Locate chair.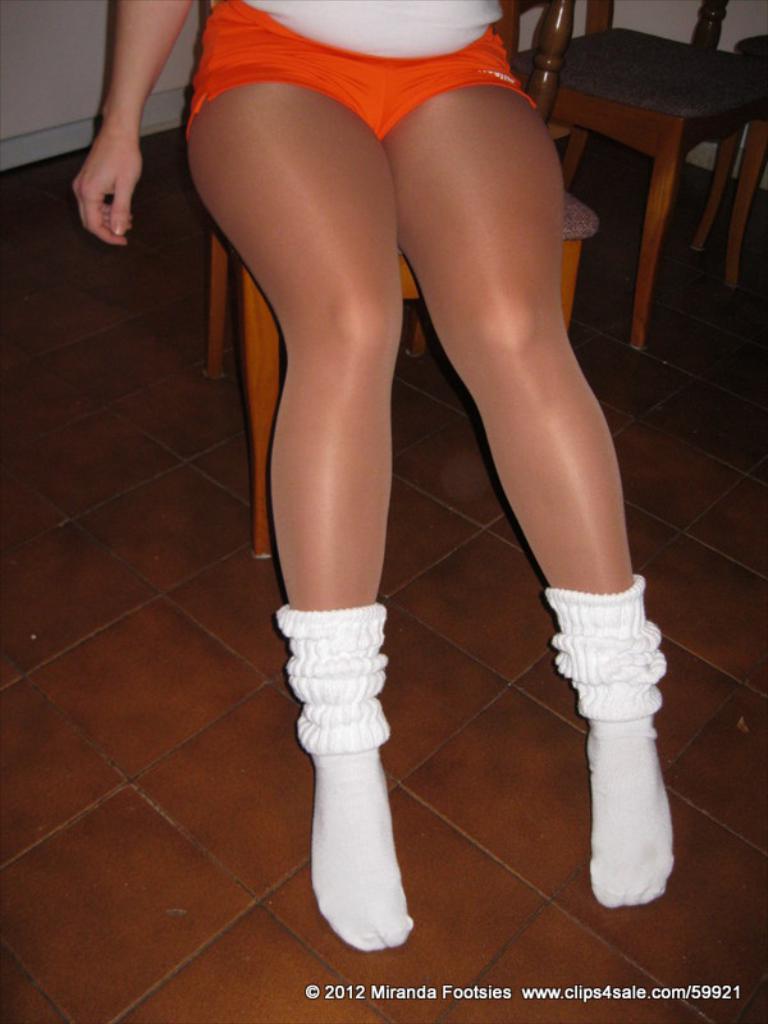
Bounding box: box(686, 31, 767, 253).
